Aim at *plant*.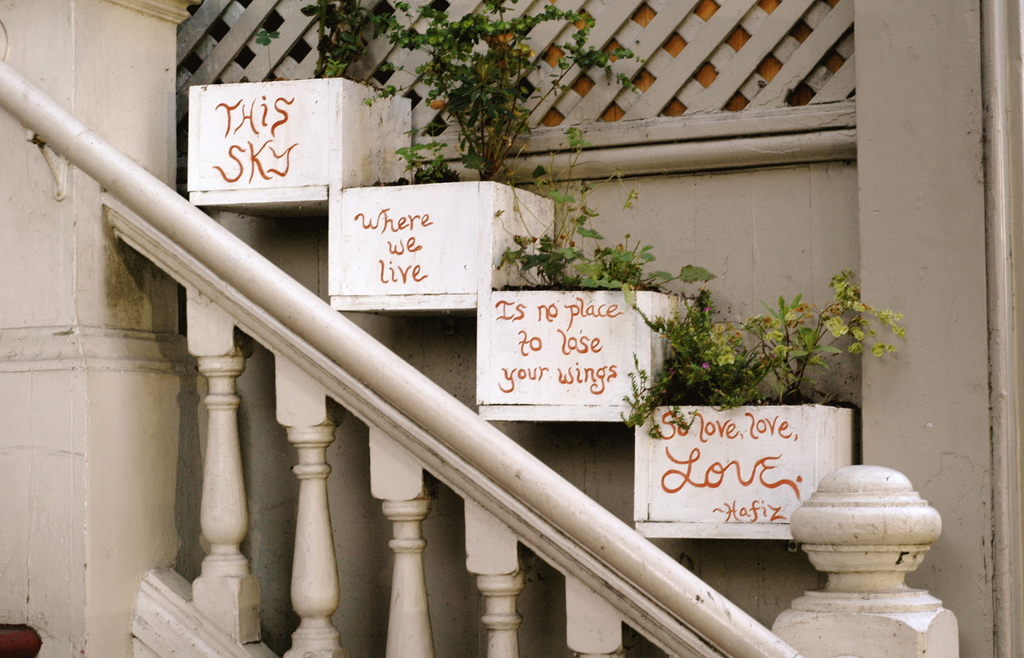
Aimed at box=[255, 24, 282, 79].
